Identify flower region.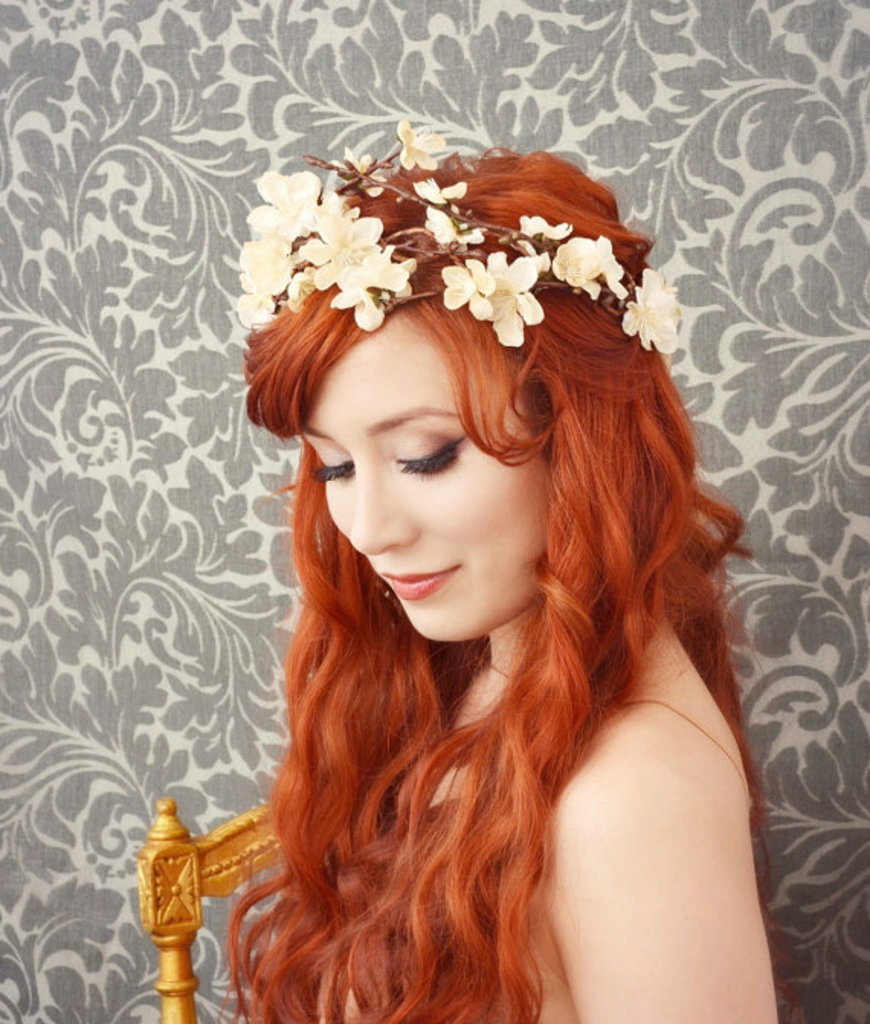
Region: bbox=(389, 122, 446, 172).
